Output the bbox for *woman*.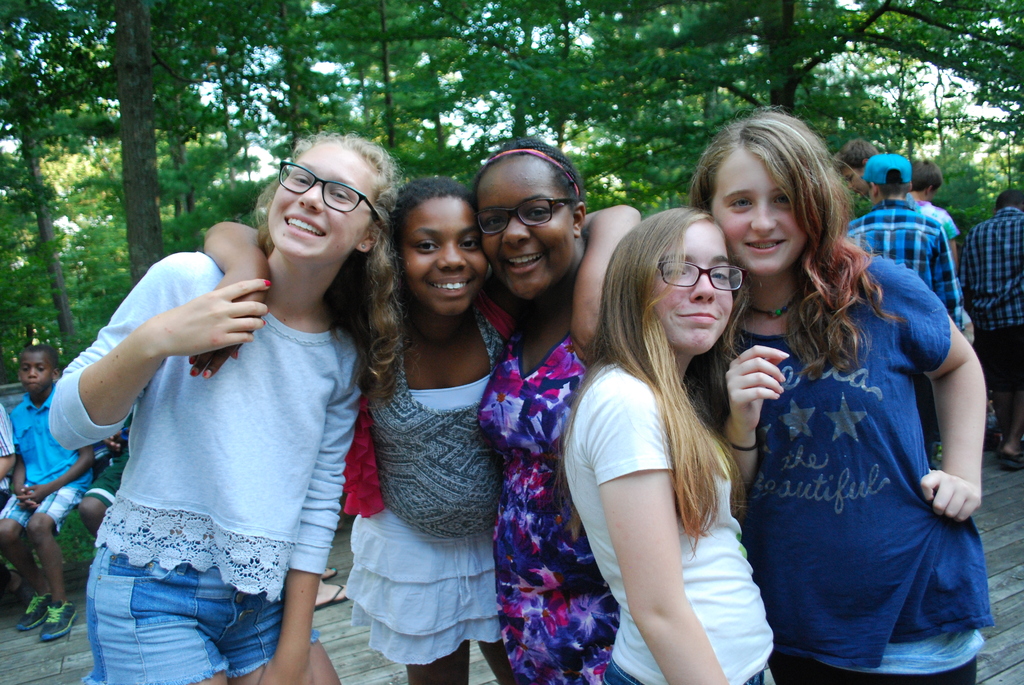
bbox=[181, 175, 642, 684].
